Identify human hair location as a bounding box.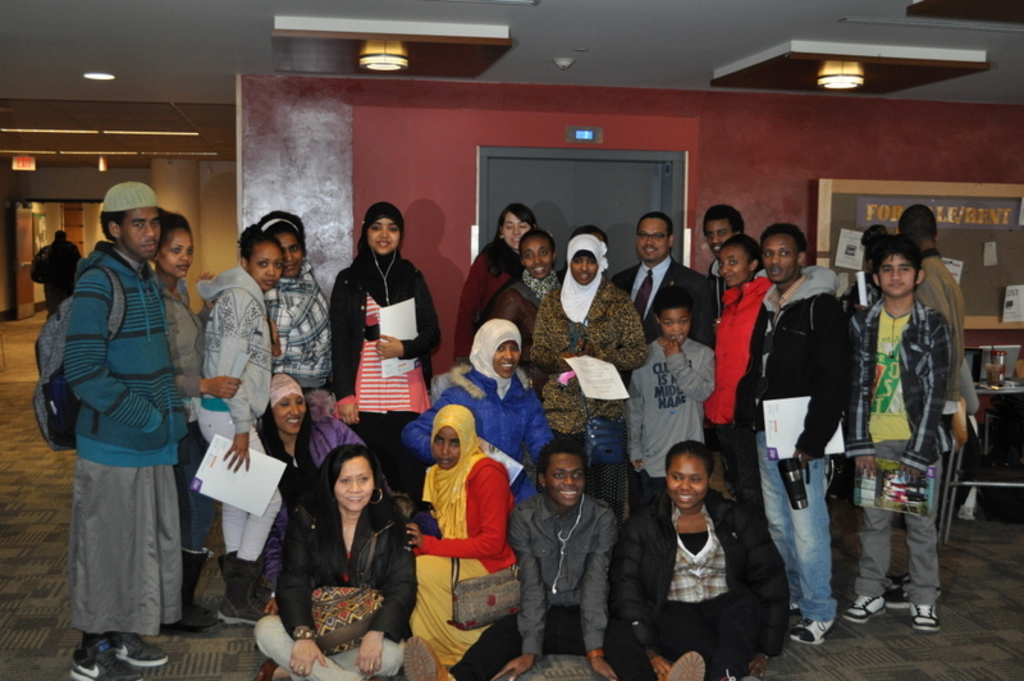
[left=663, top=437, right=717, bottom=488].
